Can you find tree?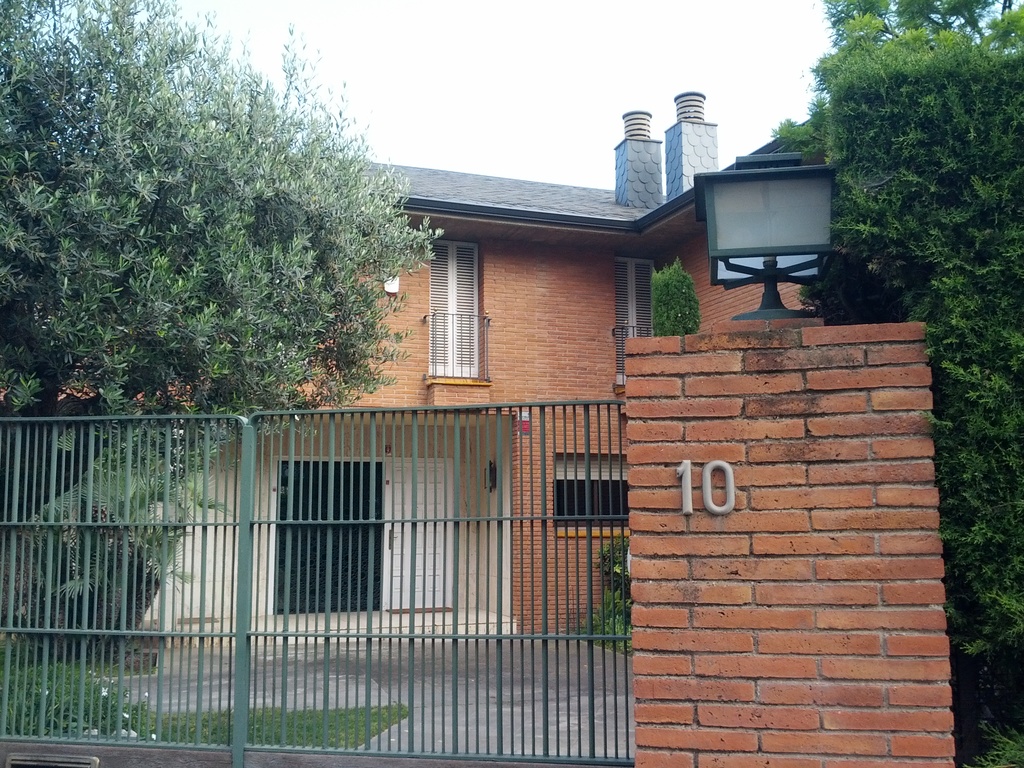
Yes, bounding box: BBox(783, 0, 1022, 767).
